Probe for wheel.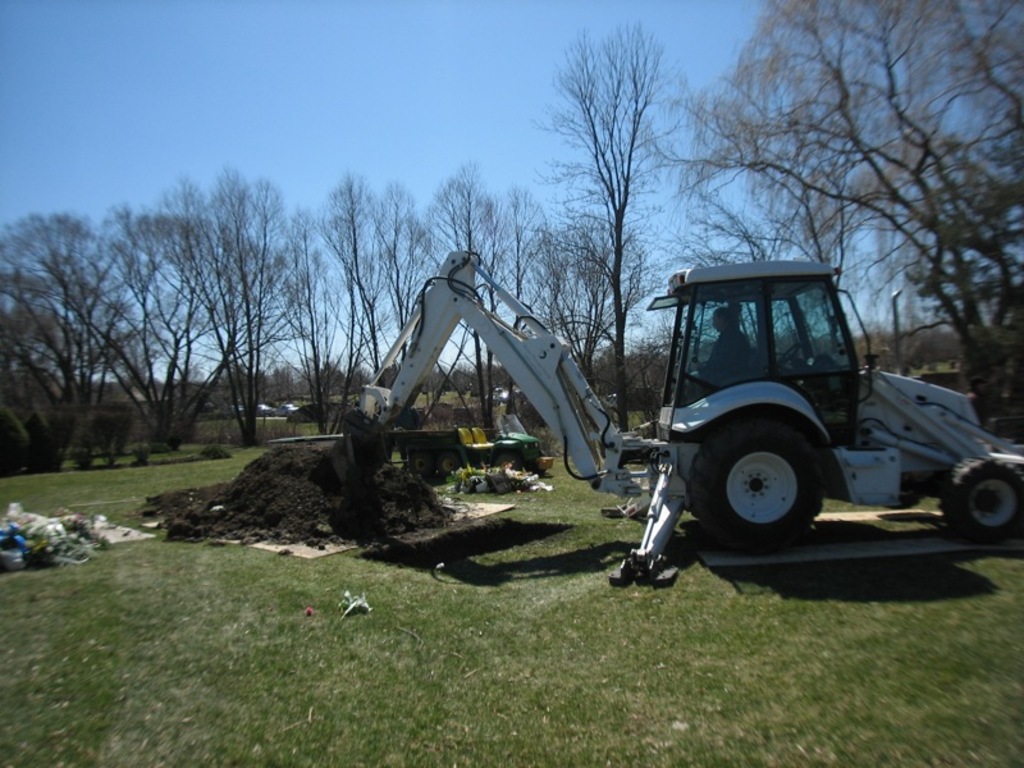
Probe result: 704,420,846,552.
